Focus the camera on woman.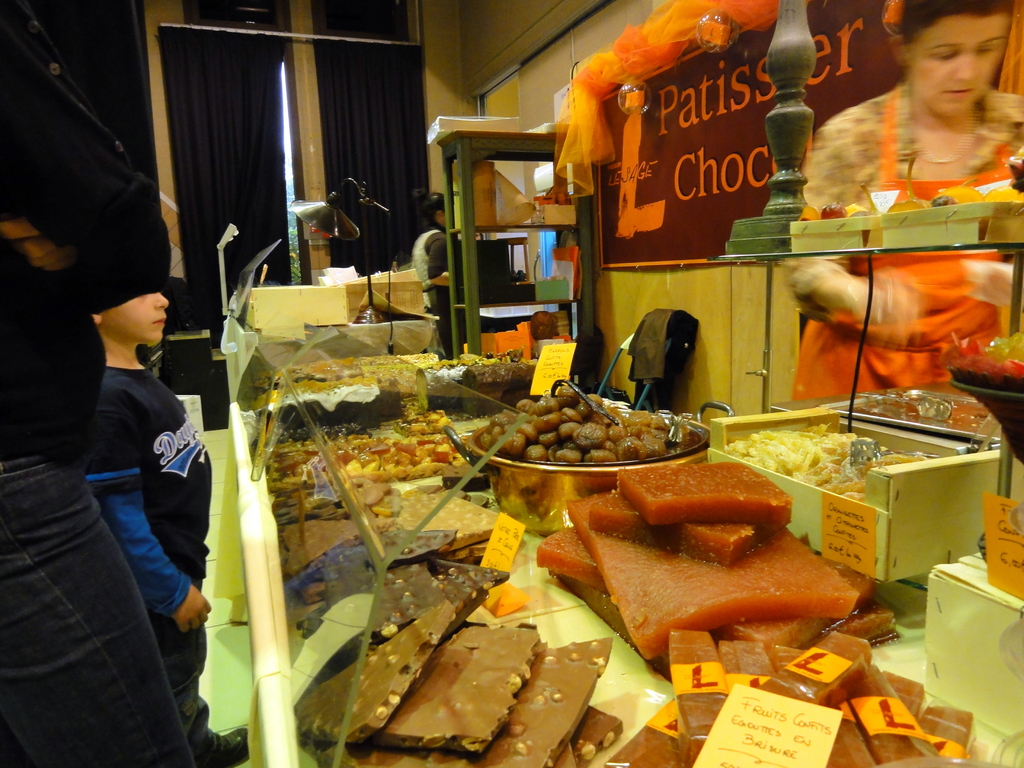
Focus region: (x1=408, y1=191, x2=460, y2=345).
